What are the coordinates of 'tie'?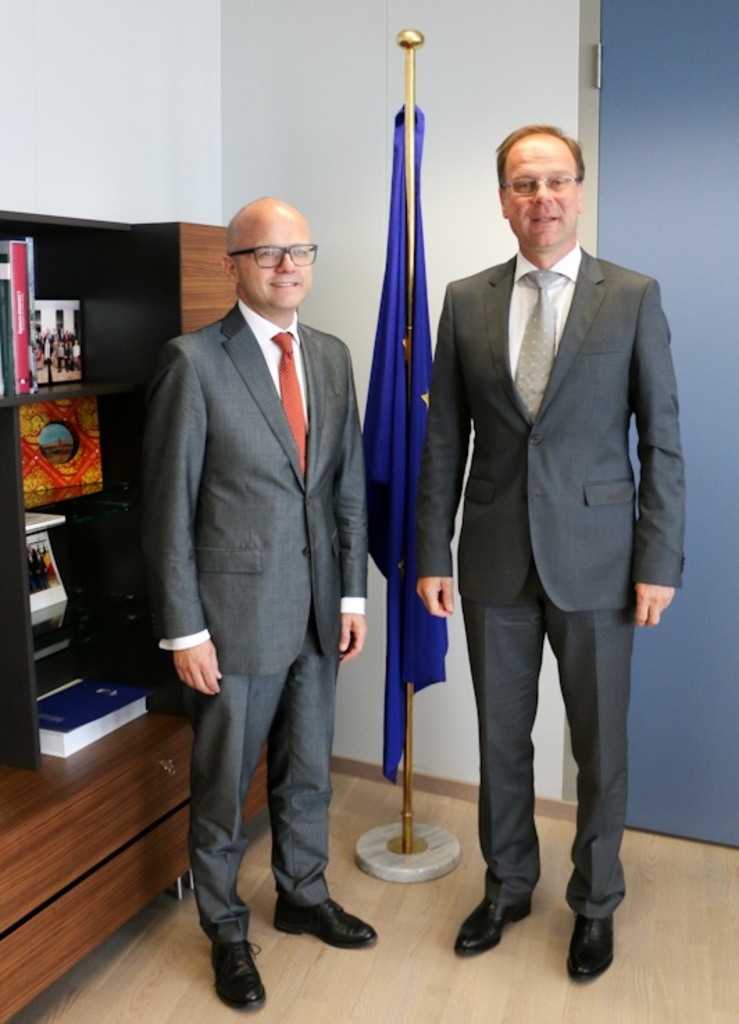
[517, 270, 558, 425].
